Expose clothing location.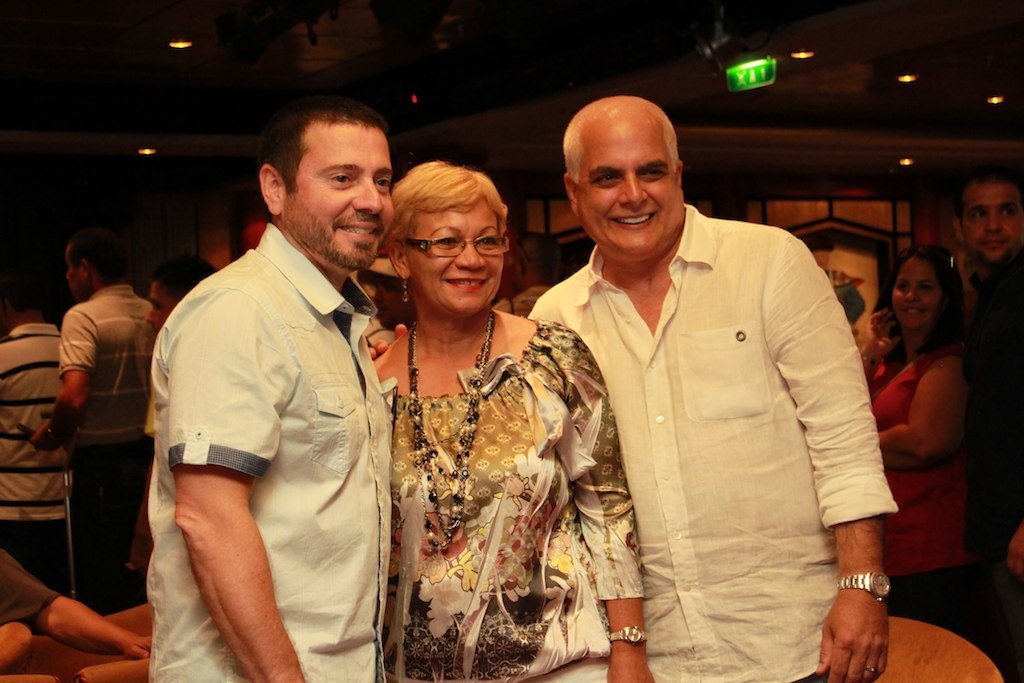
Exposed at pyautogui.locateOnScreen(954, 243, 1023, 682).
